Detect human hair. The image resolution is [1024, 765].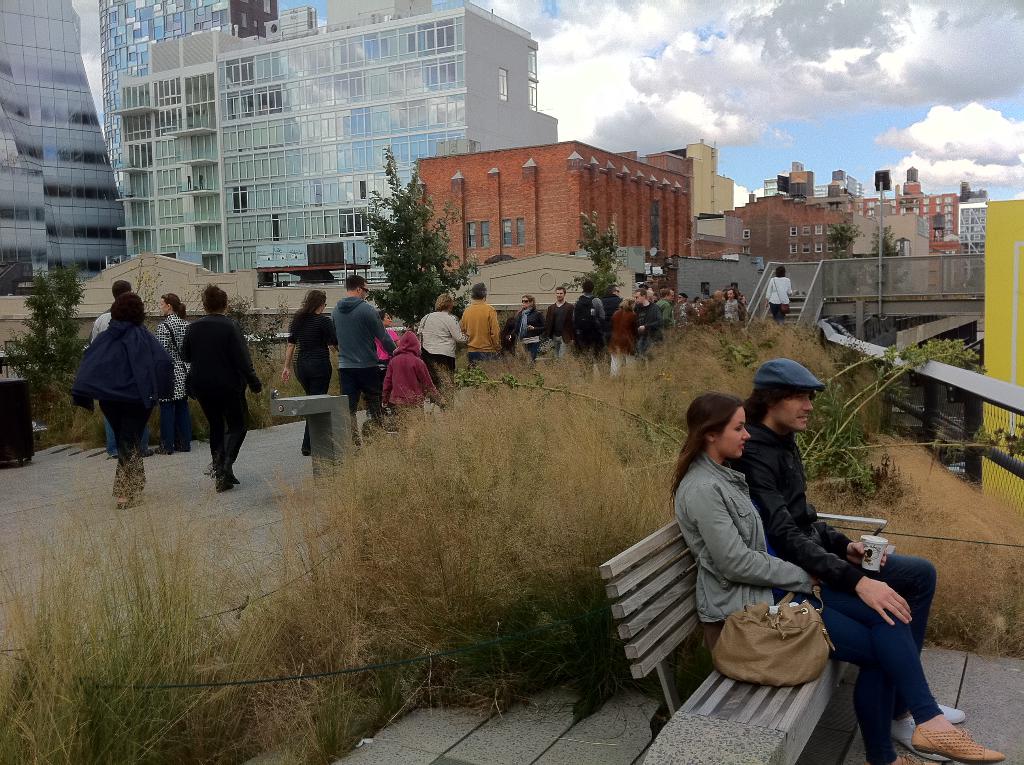
{"x1": 743, "y1": 390, "x2": 817, "y2": 424}.
